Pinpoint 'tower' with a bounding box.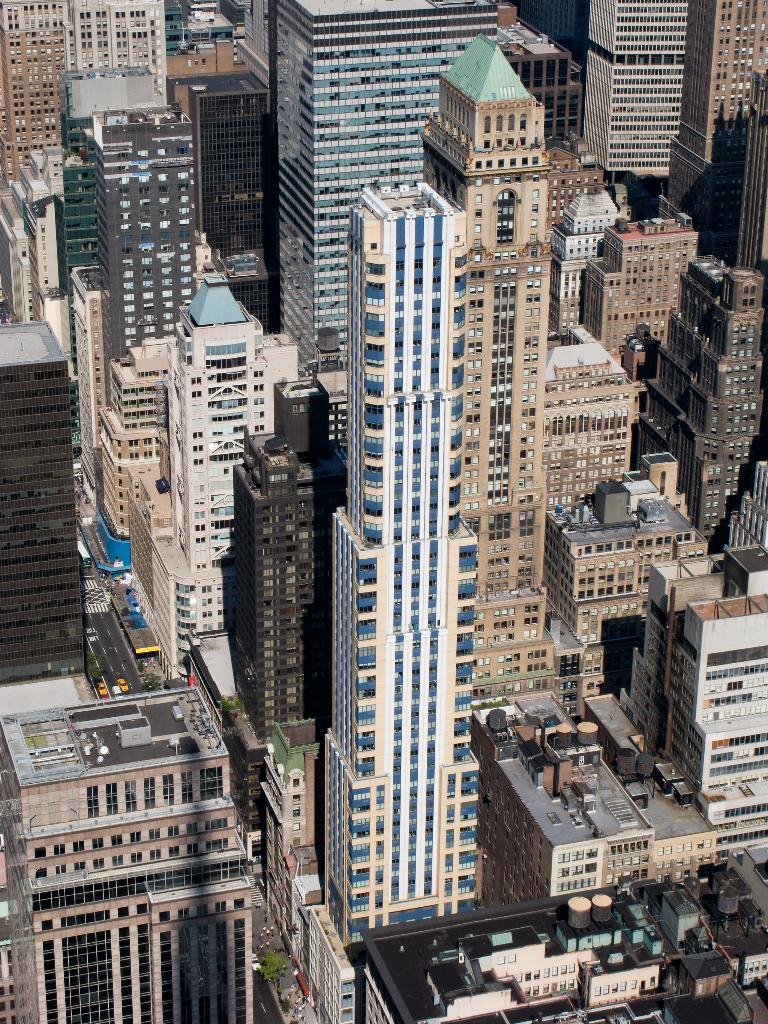
x1=323, y1=174, x2=478, y2=937.
